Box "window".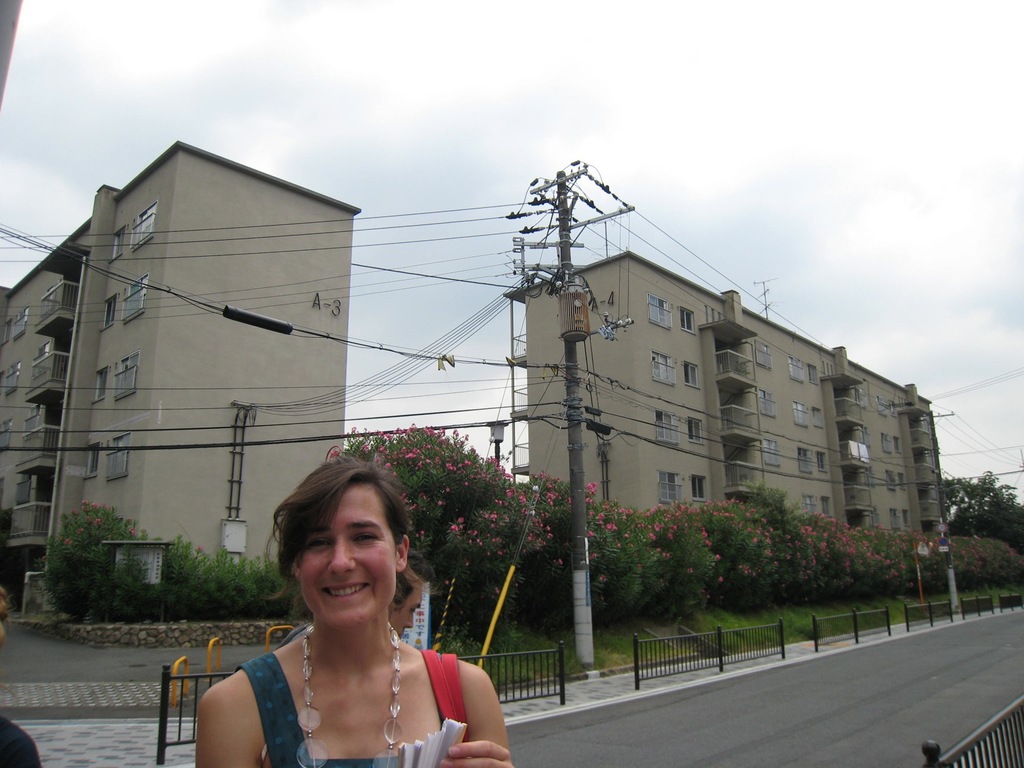
pyautogui.locateOnScreen(652, 465, 684, 506).
